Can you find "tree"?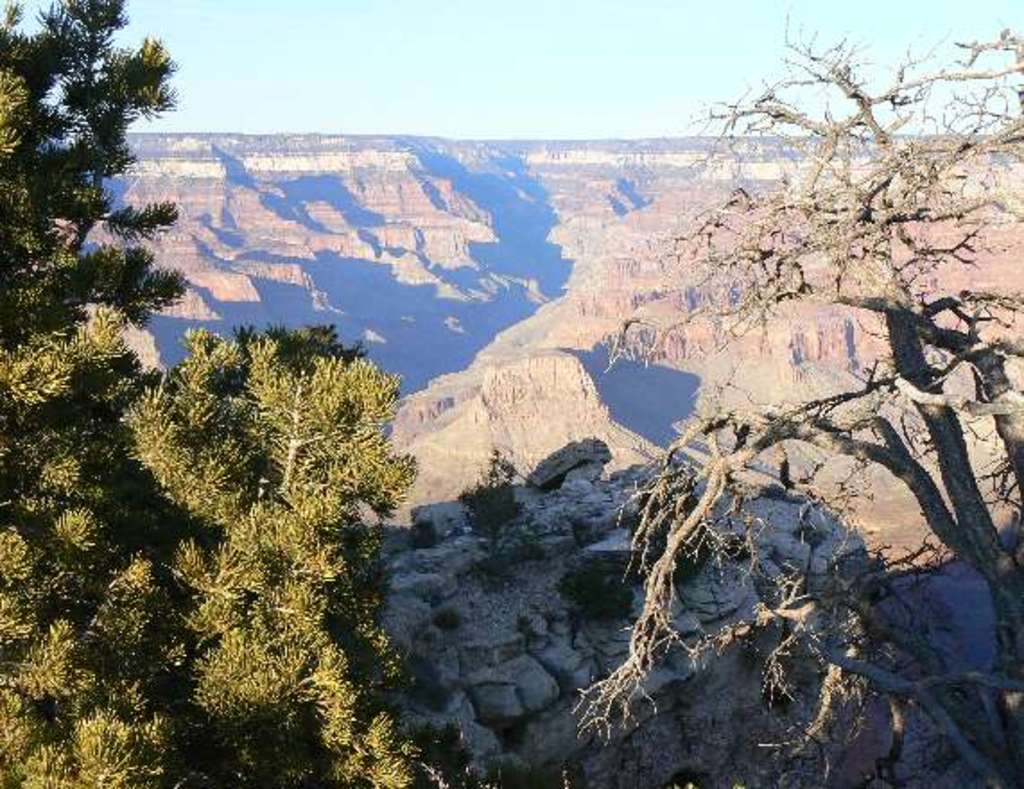
Yes, bounding box: detection(0, 0, 500, 787).
